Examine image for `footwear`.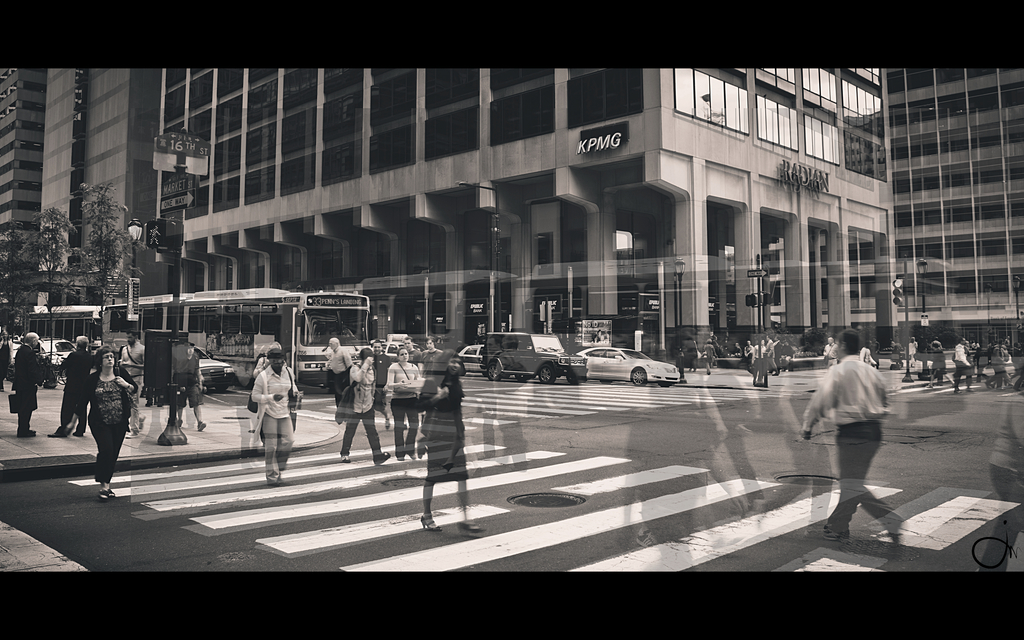
Examination result: Rect(197, 418, 205, 433).
